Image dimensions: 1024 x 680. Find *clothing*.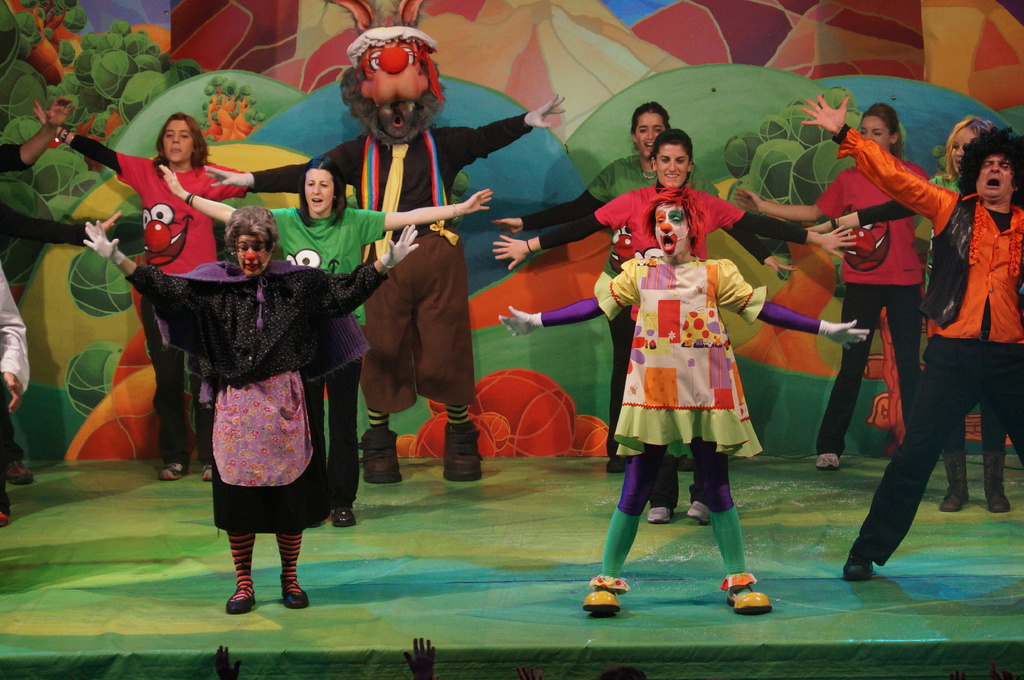
(539, 242, 820, 585).
